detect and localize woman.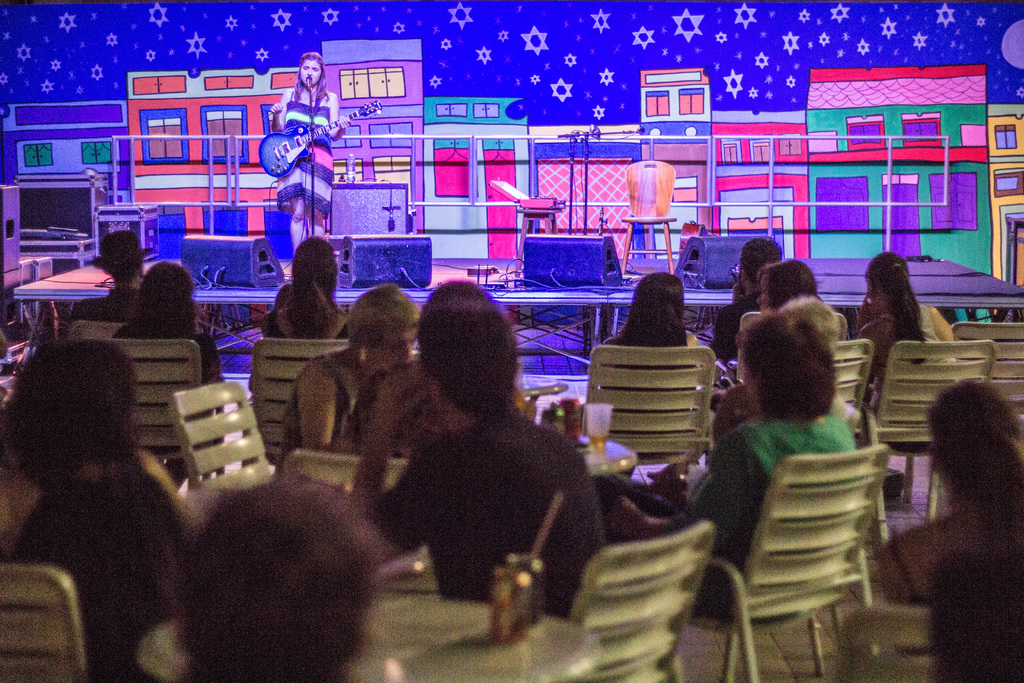
Localized at l=582, t=320, r=865, b=621.
